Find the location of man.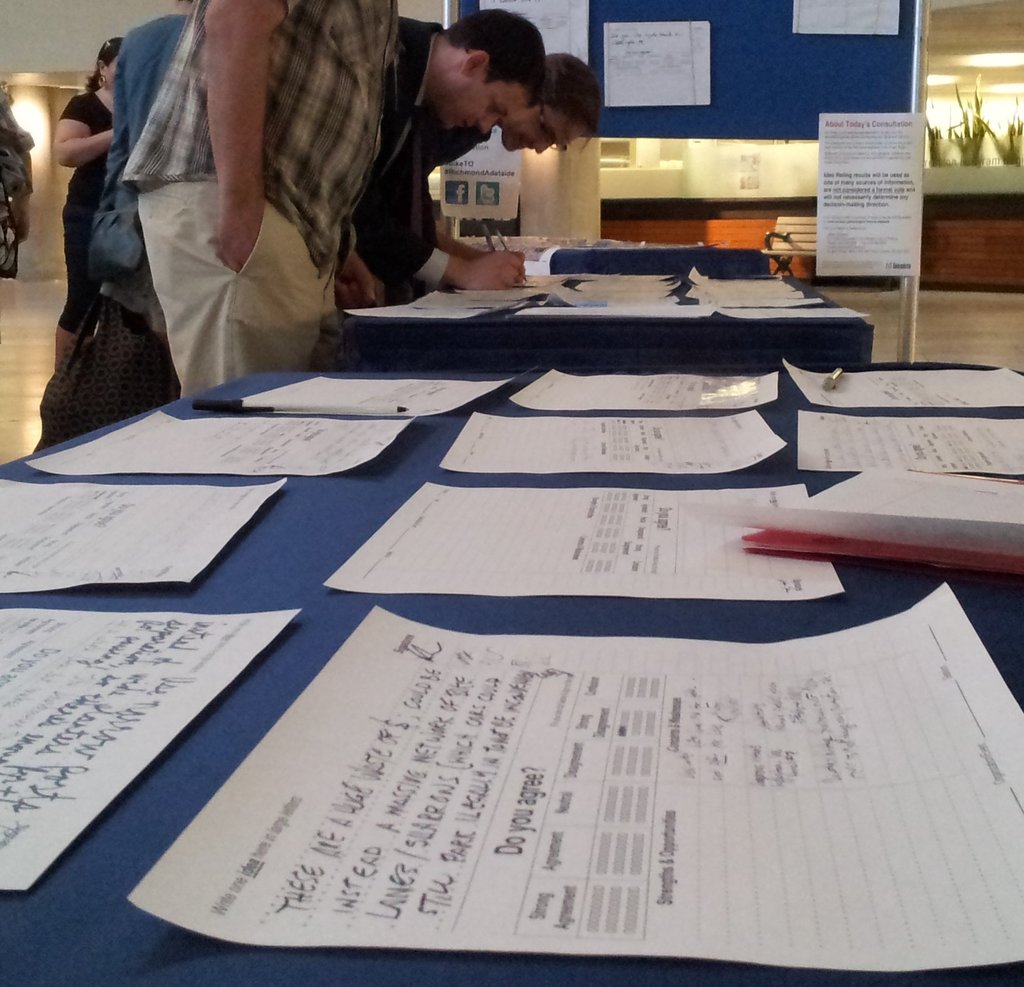
Location: box(346, 8, 529, 302).
